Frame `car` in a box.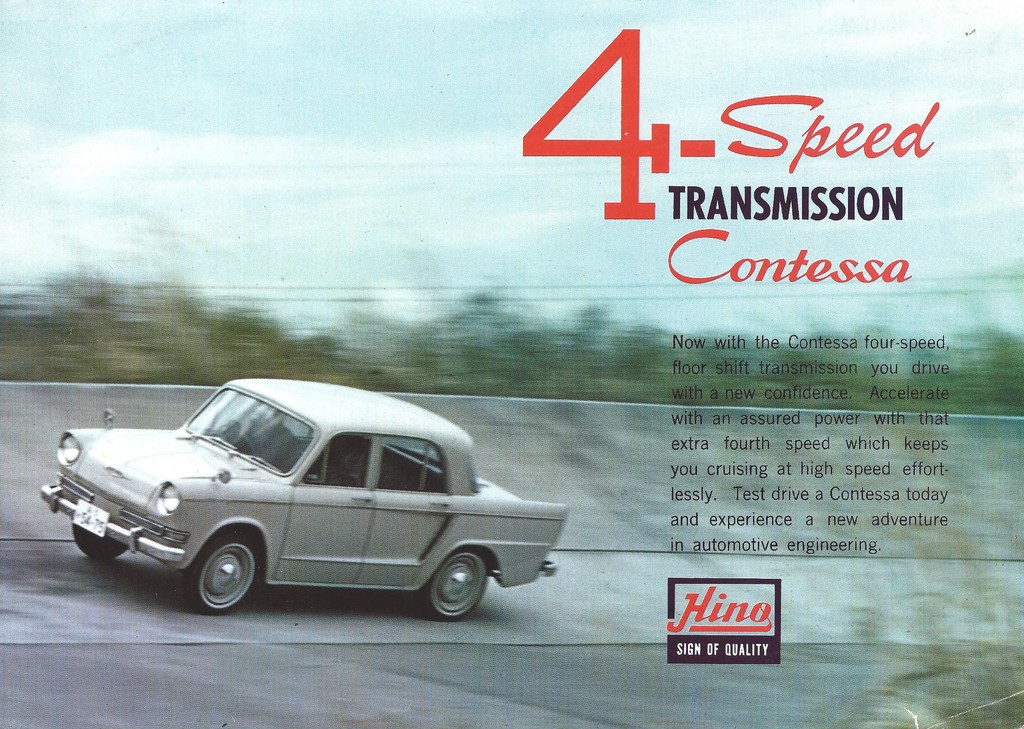
region(40, 379, 568, 625).
